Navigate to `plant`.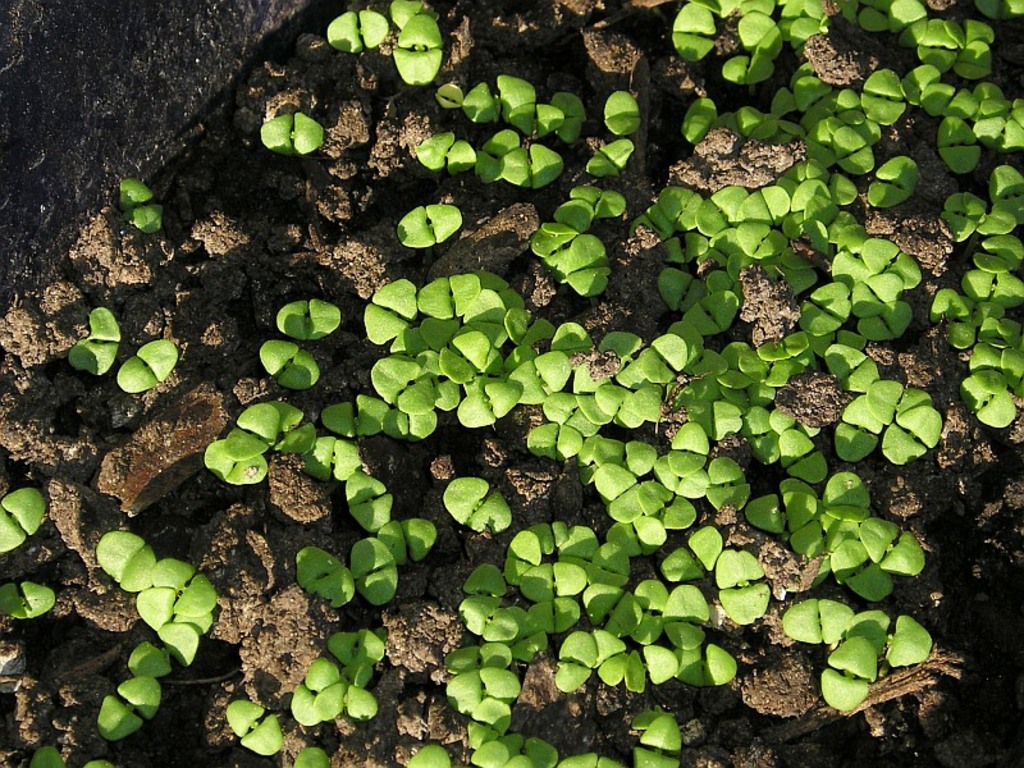
Navigation target: bbox=[803, 152, 851, 198].
